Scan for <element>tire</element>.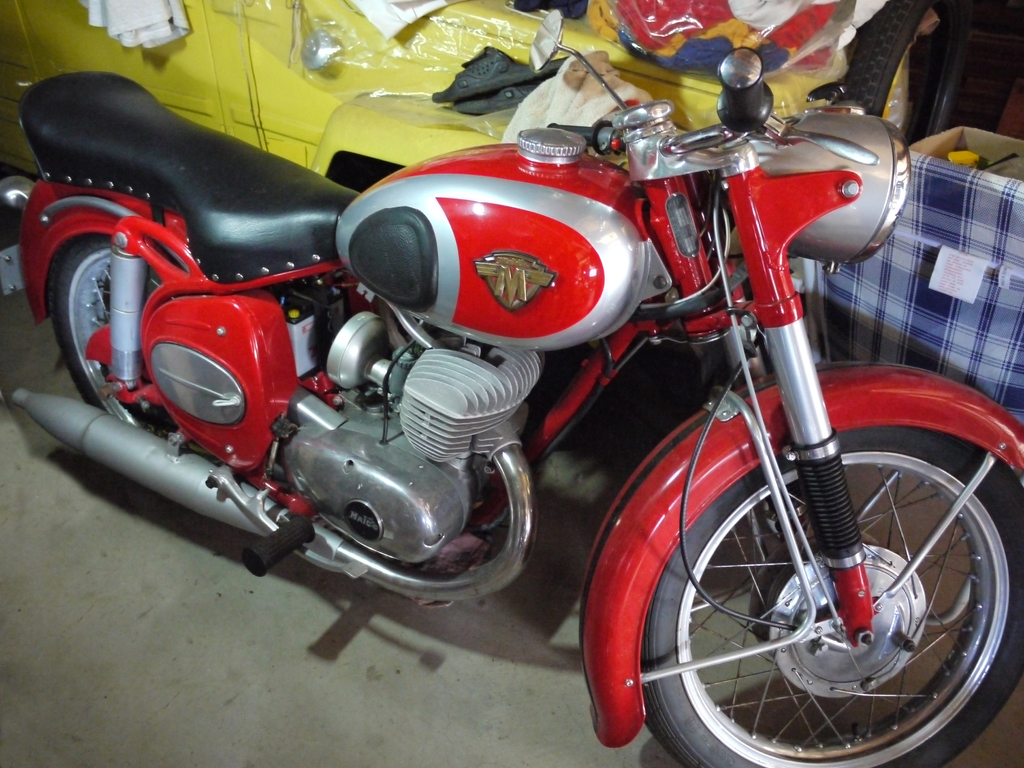
Scan result: box(618, 420, 1004, 767).
